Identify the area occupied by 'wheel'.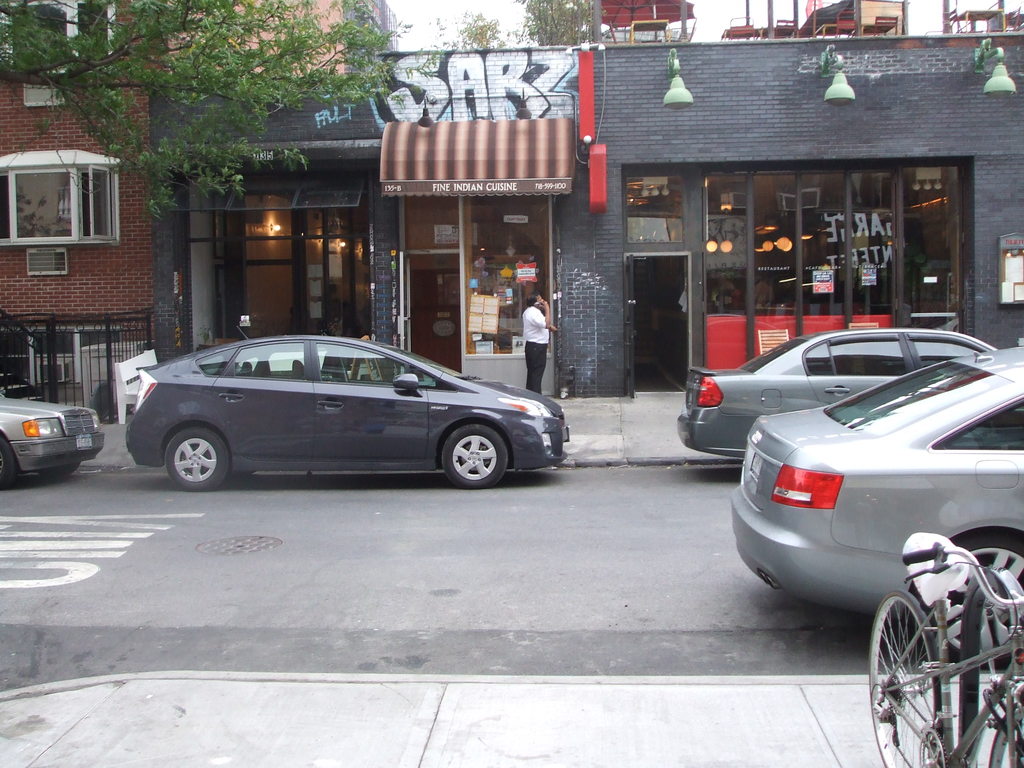
Area: [0, 435, 24, 490].
